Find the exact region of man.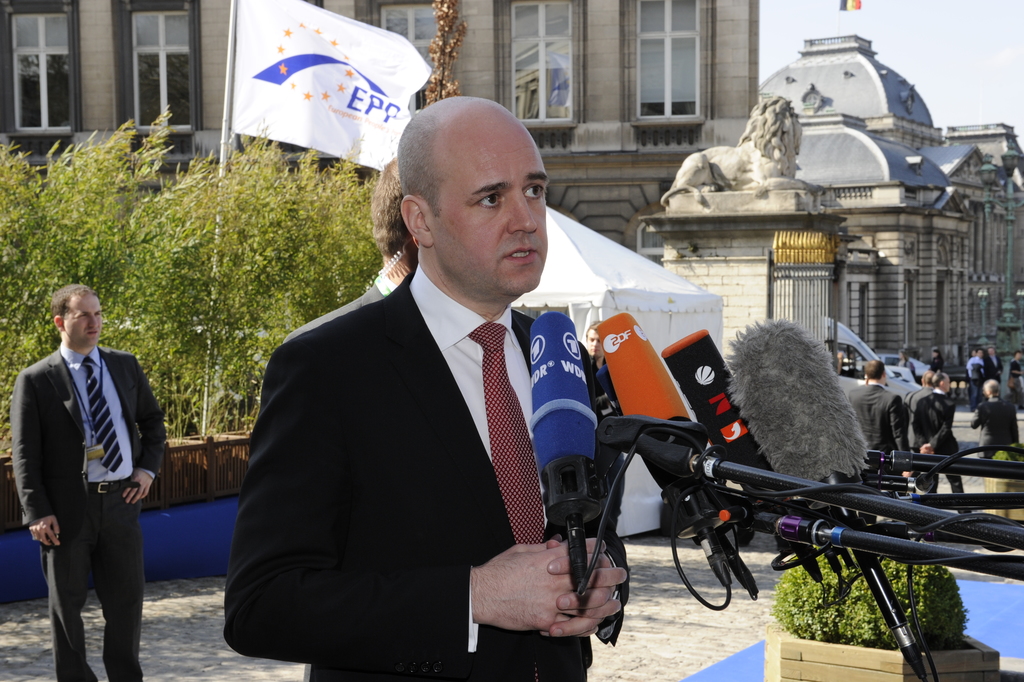
Exact region: box(967, 348, 983, 404).
